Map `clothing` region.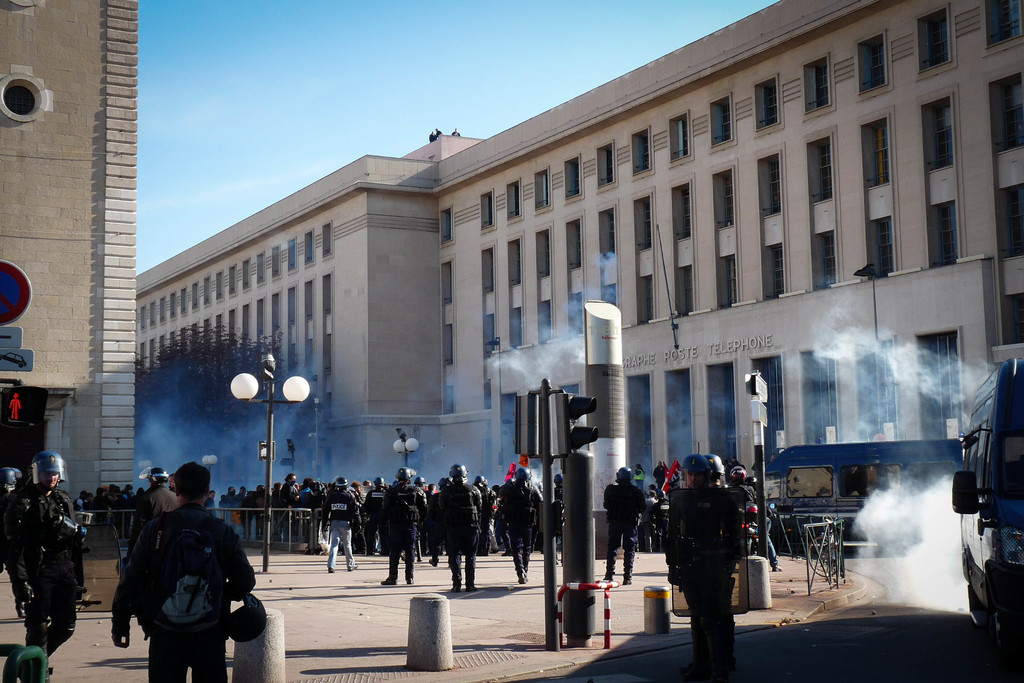
Mapped to pyautogui.locateOnScreen(381, 479, 428, 577).
